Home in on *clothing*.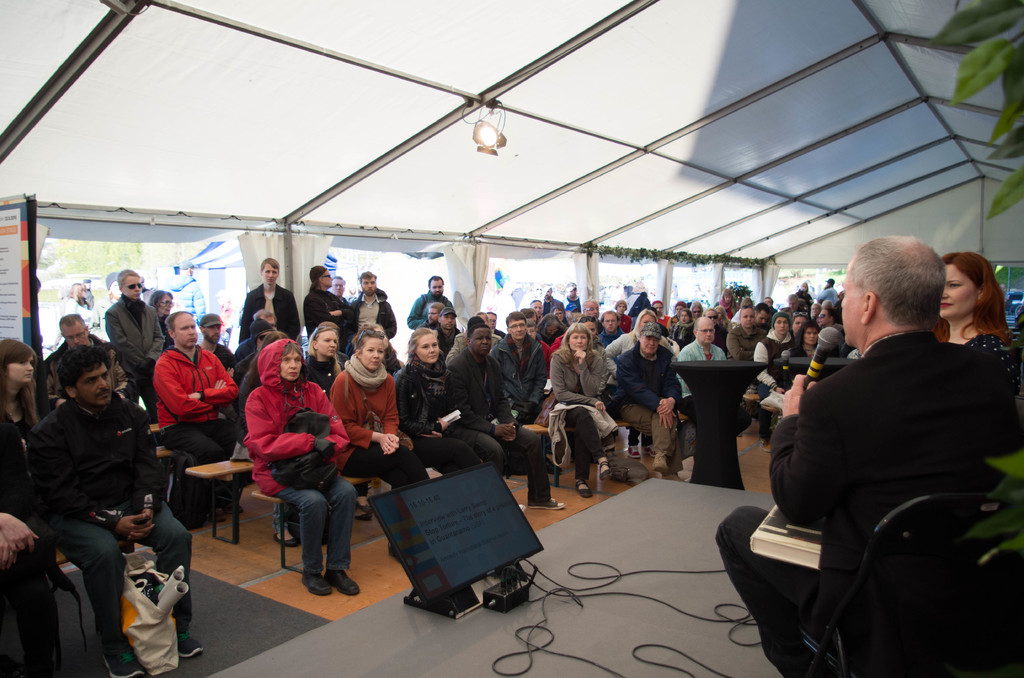
Homed in at crop(820, 323, 849, 355).
